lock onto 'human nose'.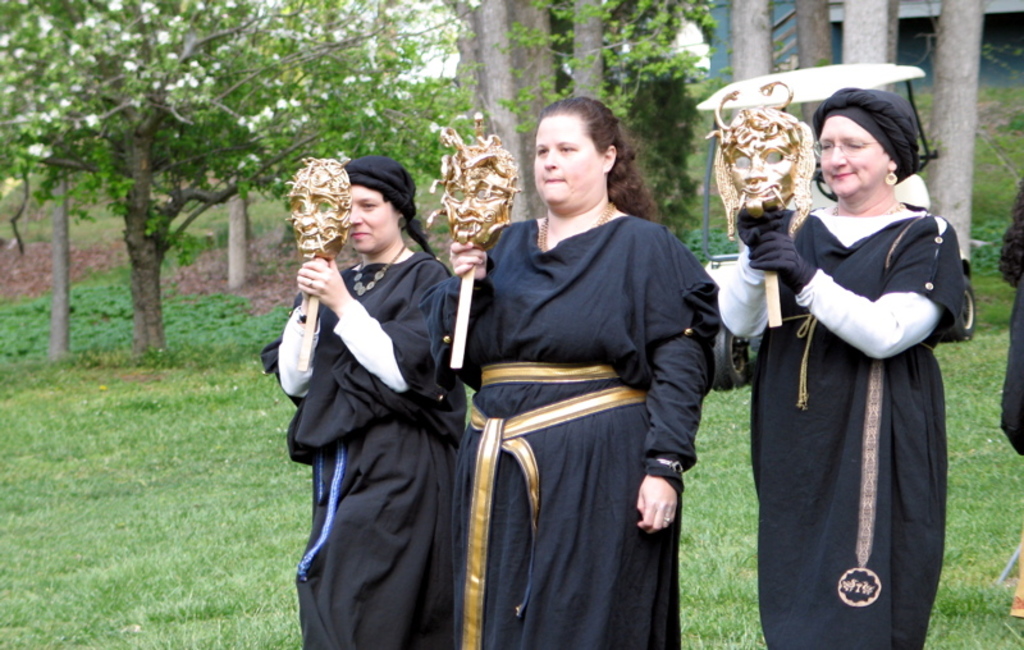
Locked: 543, 150, 558, 170.
